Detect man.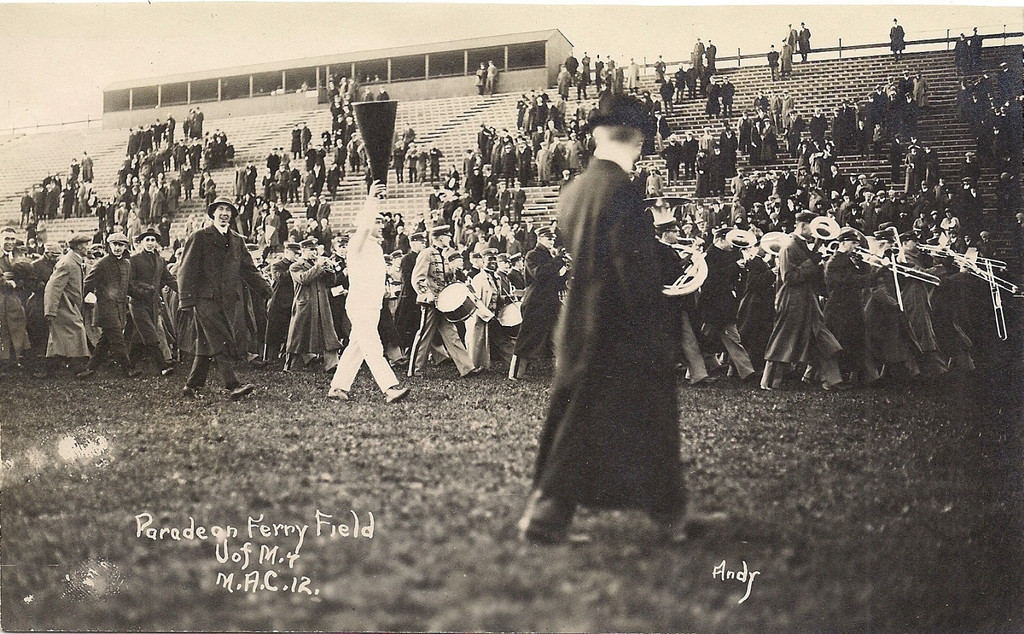
Detected at [519, 220, 574, 383].
